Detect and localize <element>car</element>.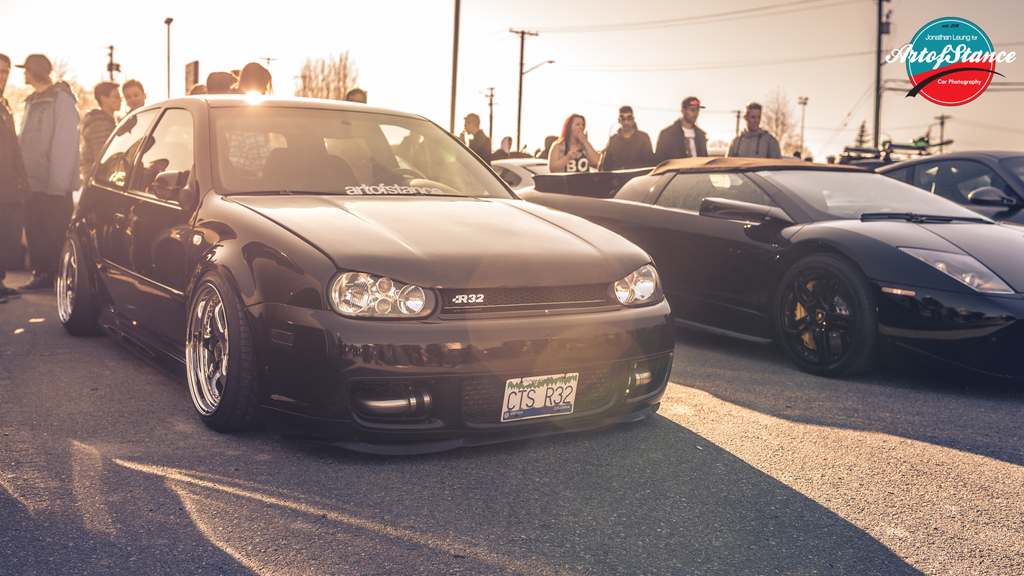
Localized at bbox(508, 147, 1023, 390).
